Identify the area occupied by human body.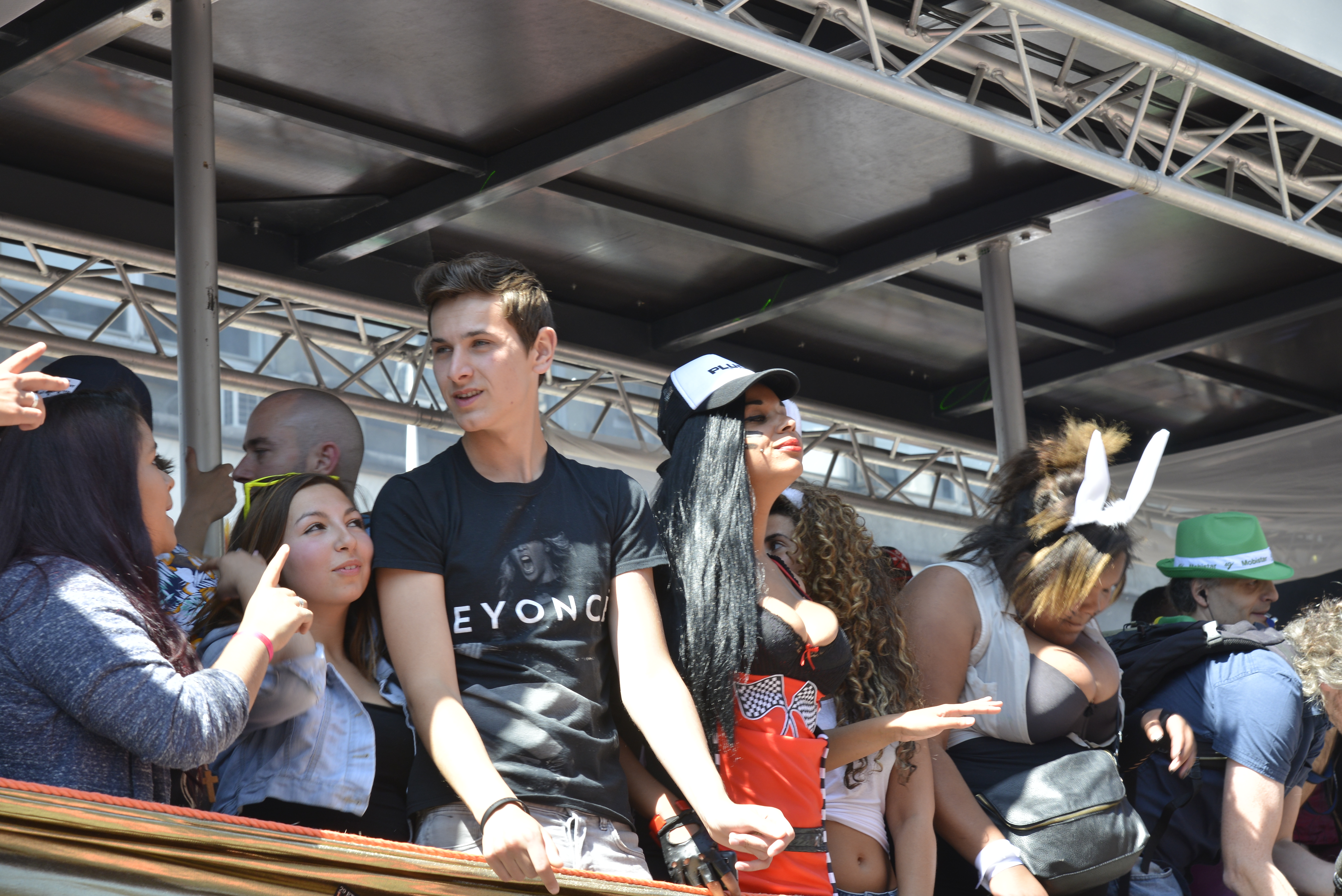
Area: [145,122,224,200].
